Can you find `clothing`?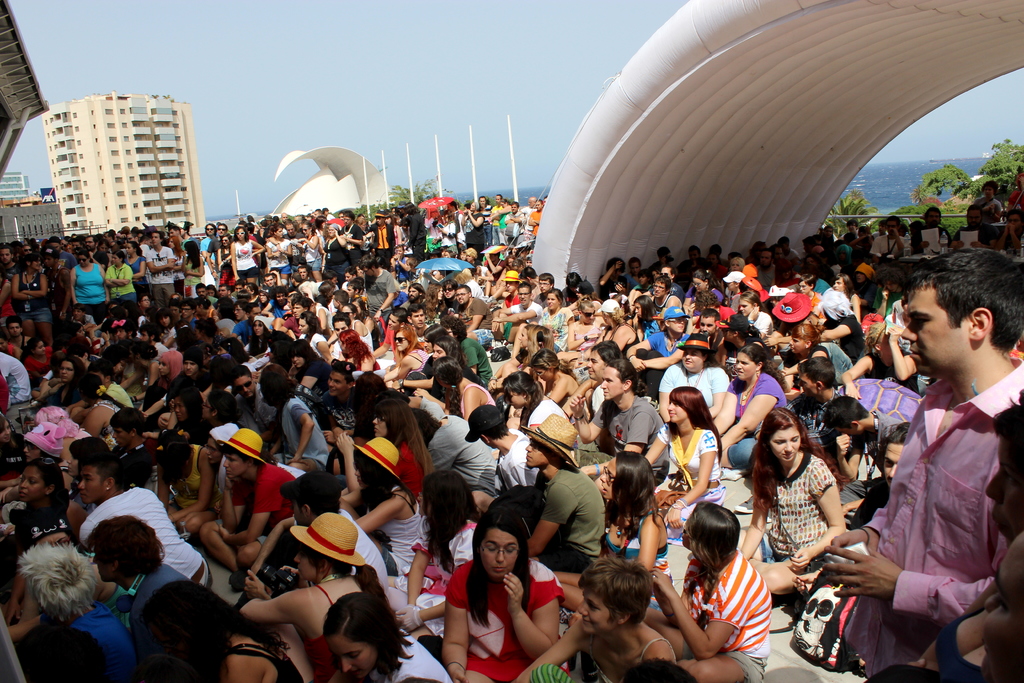
Yes, bounding box: <box>387,522,483,638</box>.
